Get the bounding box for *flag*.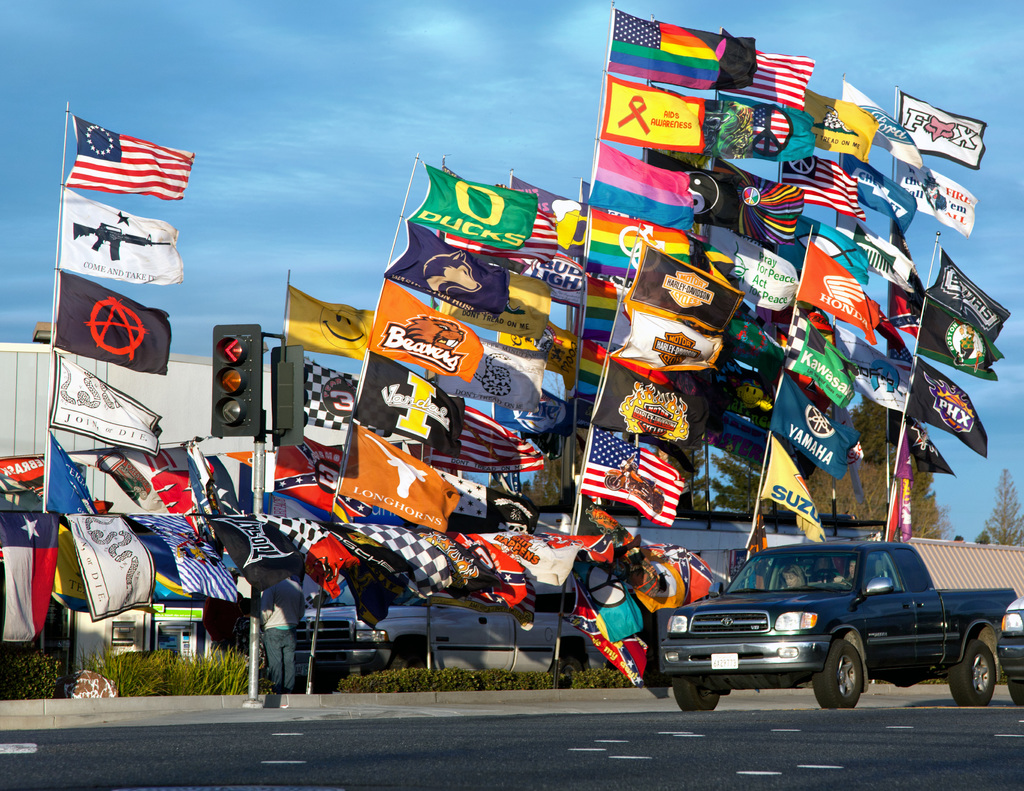
left=779, top=156, right=865, bottom=223.
